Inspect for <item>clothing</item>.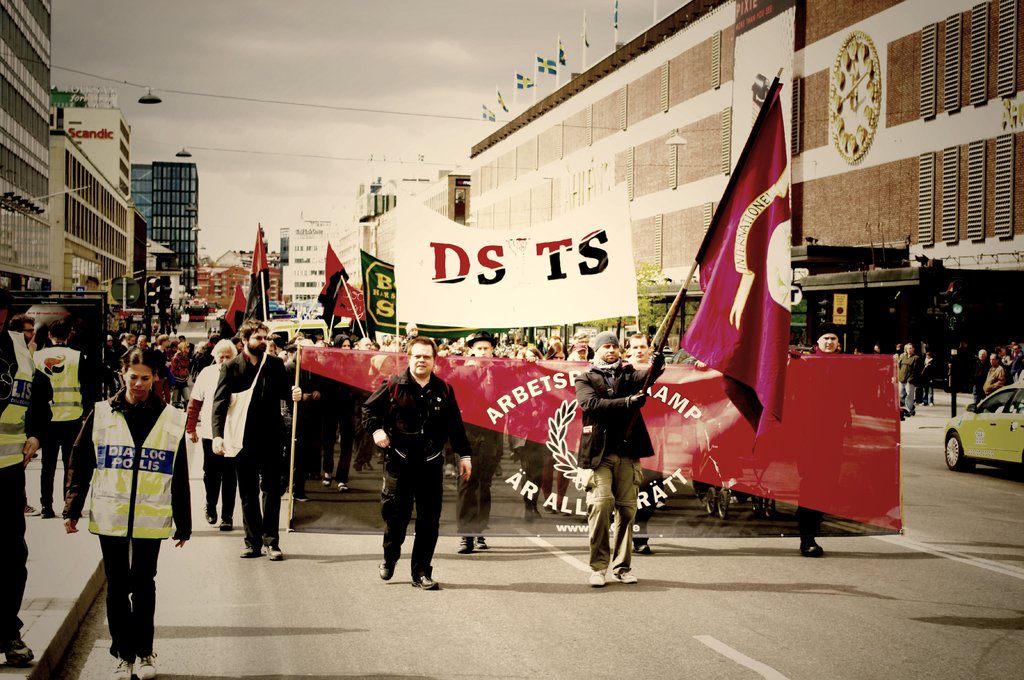
Inspection: [left=444, top=361, right=512, bottom=544].
